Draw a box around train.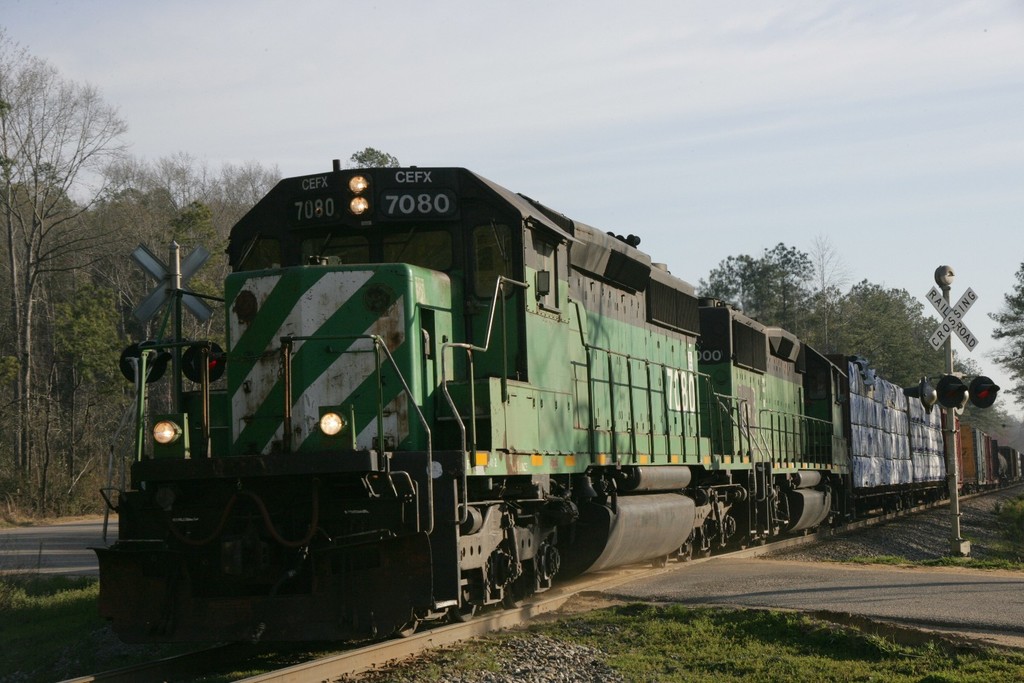
BBox(94, 156, 1023, 682).
